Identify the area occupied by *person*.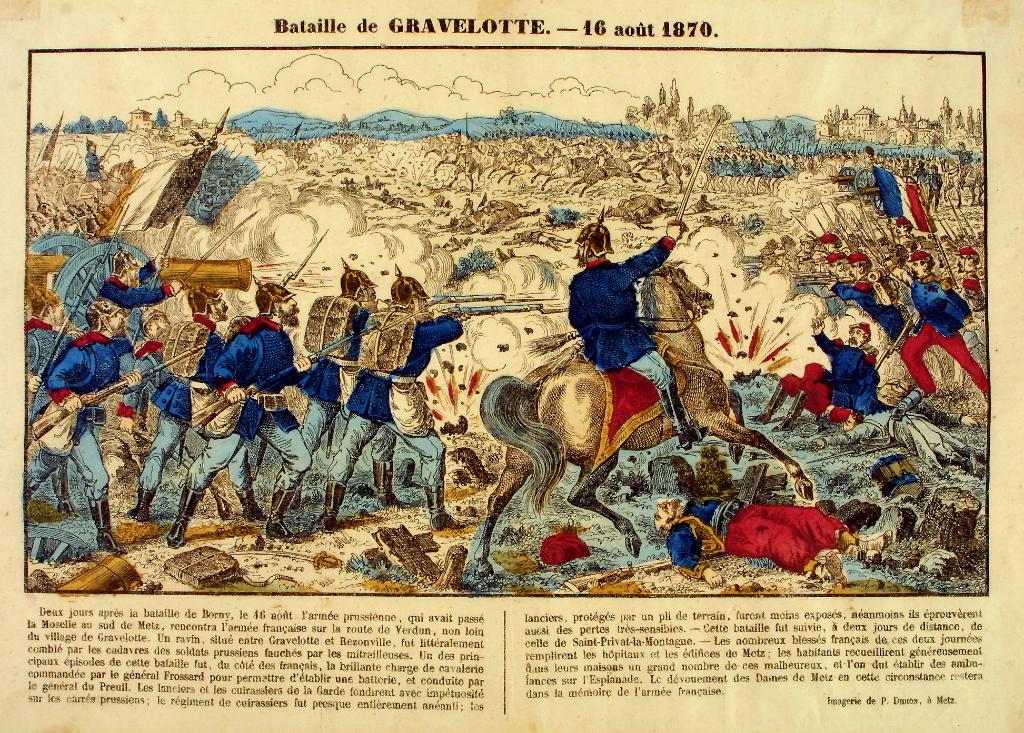
Area: (646, 488, 890, 593).
